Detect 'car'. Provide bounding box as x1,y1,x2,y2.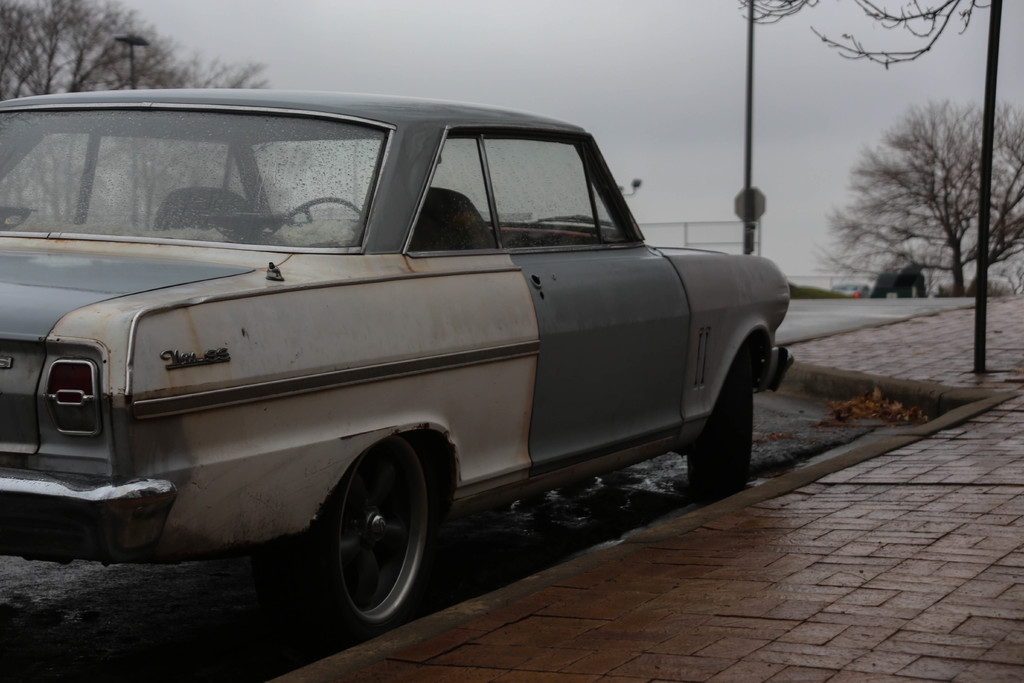
11,70,789,644.
